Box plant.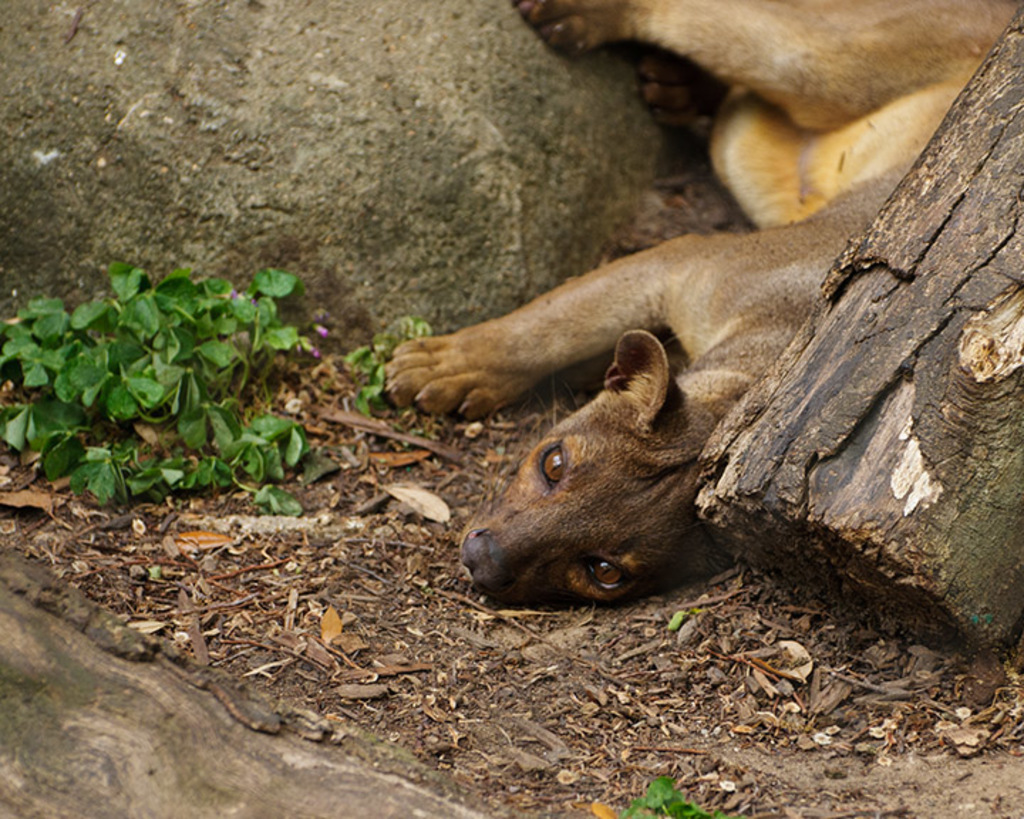
bbox=[614, 783, 735, 818].
